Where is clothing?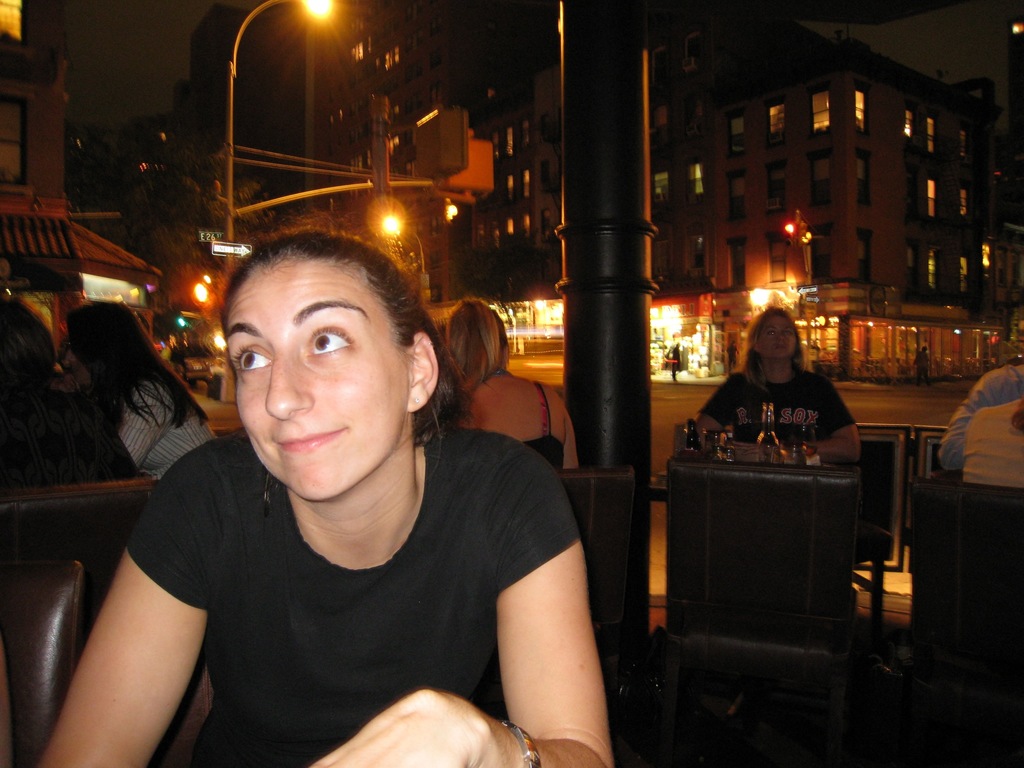
region(503, 385, 575, 473).
